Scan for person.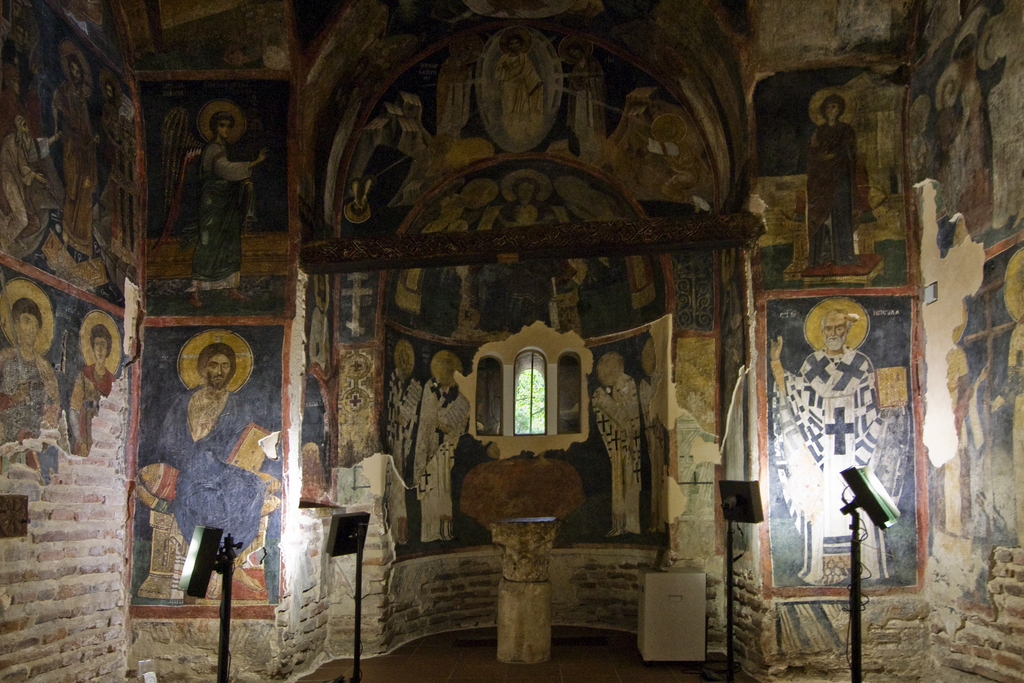
Scan result: (68, 308, 121, 455).
